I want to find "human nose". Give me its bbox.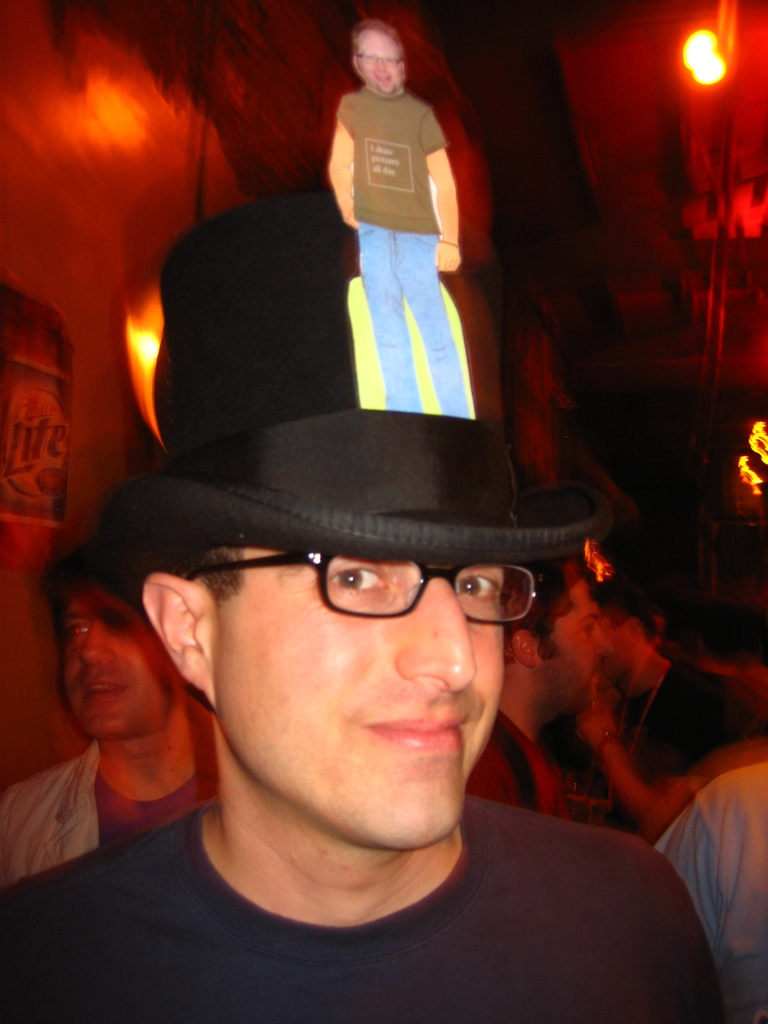
x1=394 y1=575 x2=477 y2=684.
